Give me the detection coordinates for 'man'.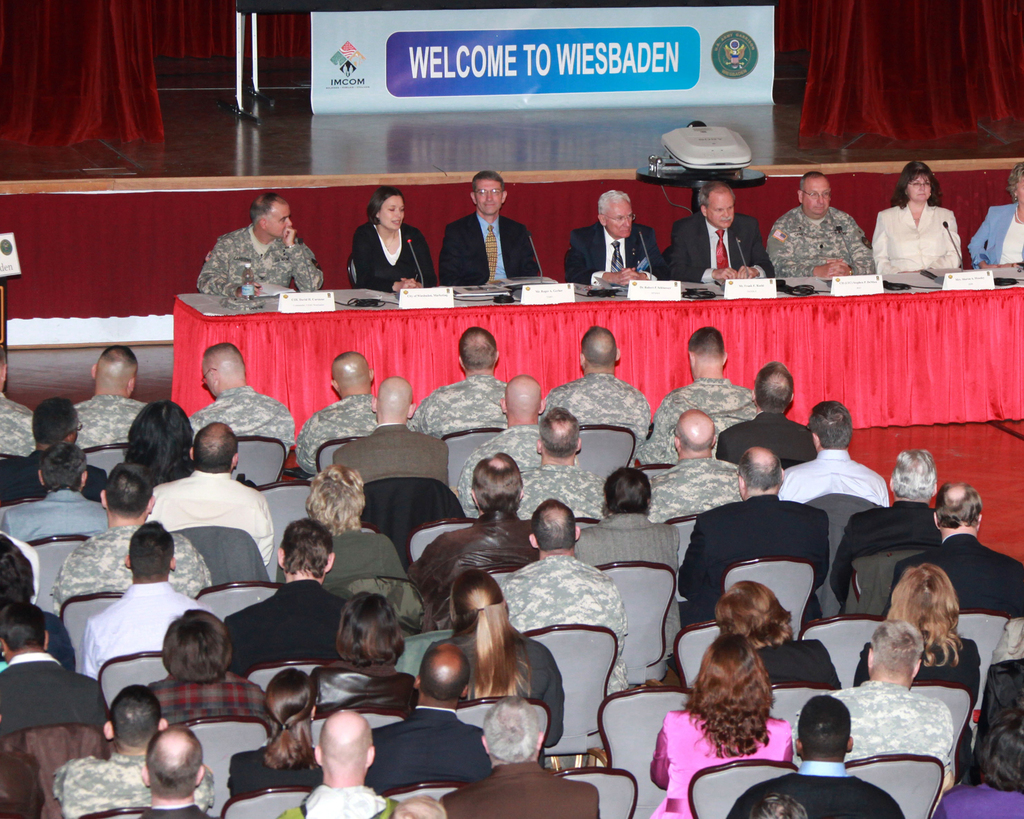
(365, 641, 490, 797).
